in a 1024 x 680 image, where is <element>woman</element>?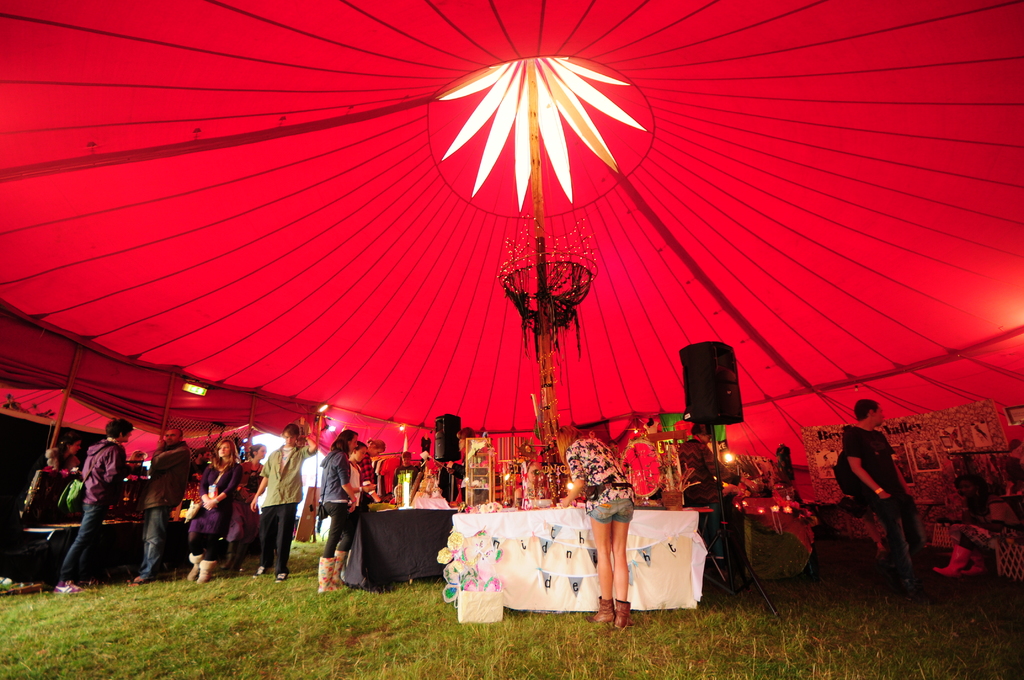
[x1=35, y1=430, x2=88, y2=485].
